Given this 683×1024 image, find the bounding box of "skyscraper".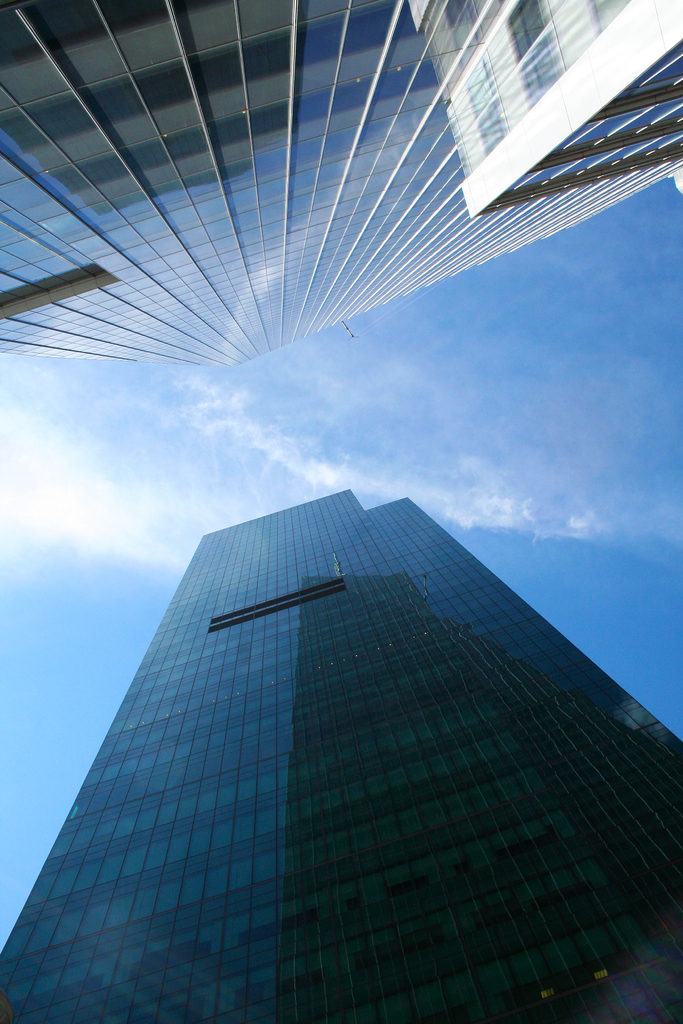
[0,0,682,383].
